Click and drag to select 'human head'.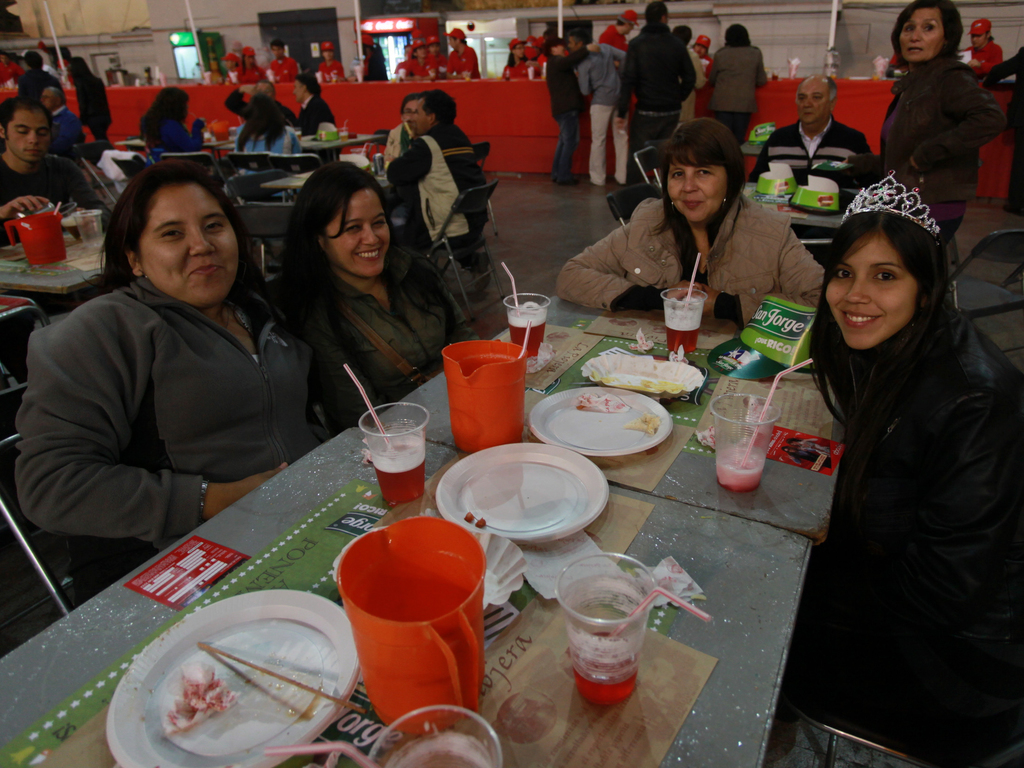
Selection: crop(224, 53, 236, 71).
